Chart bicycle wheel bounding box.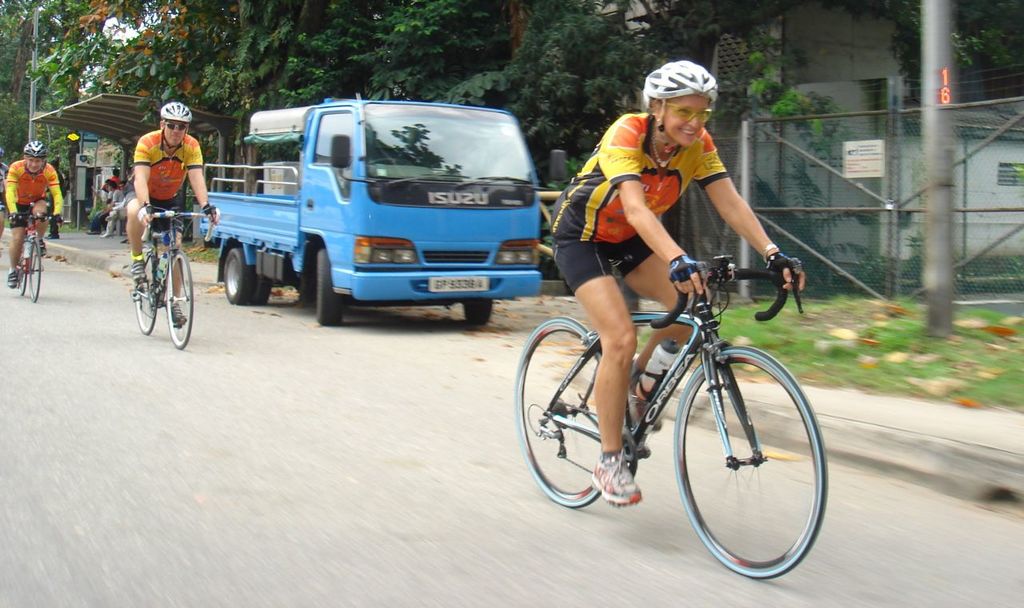
Charted: <bbox>505, 313, 623, 518</bbox>.
